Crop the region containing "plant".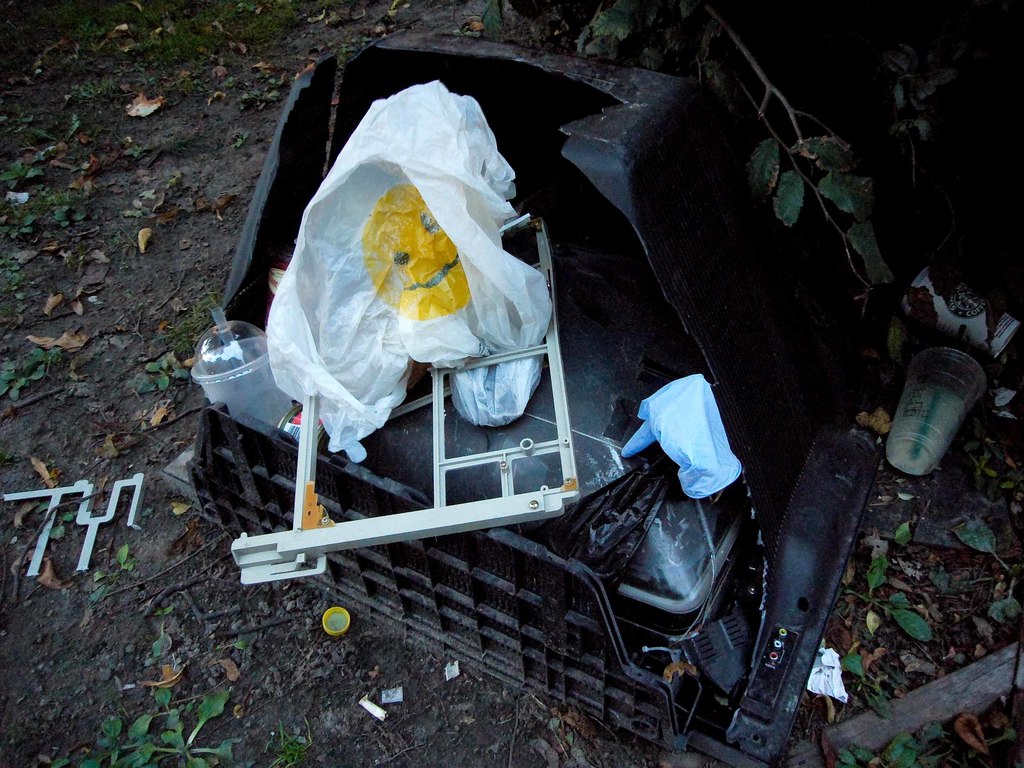
Crop region: (x1=238, y1=72, x2=279, y2=107).
